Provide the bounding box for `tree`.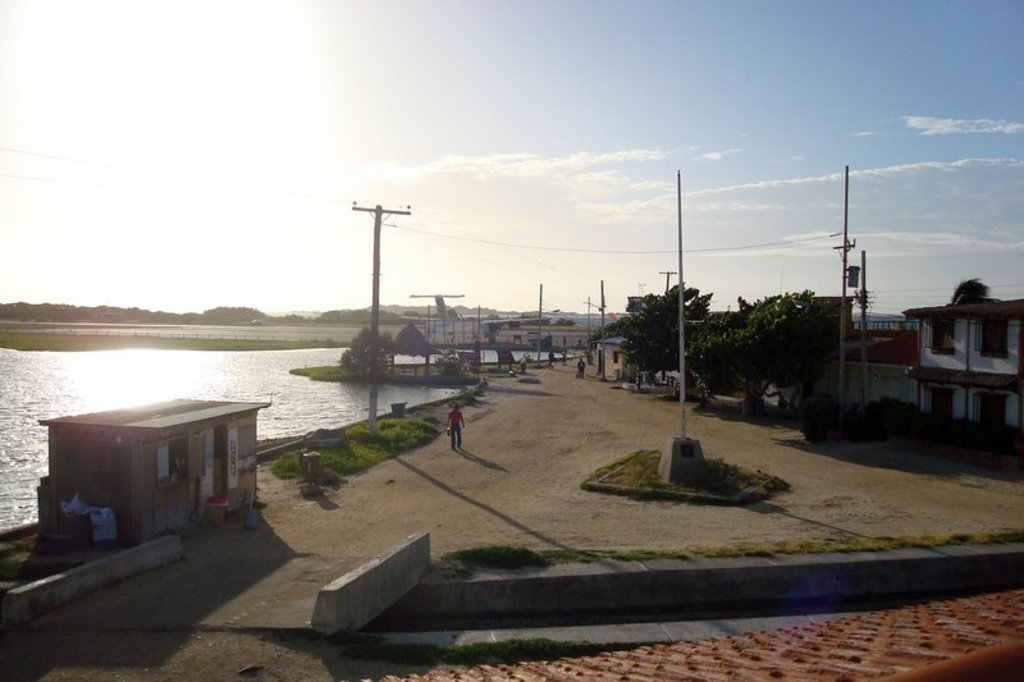
rect(584, 279, 717, 377).
